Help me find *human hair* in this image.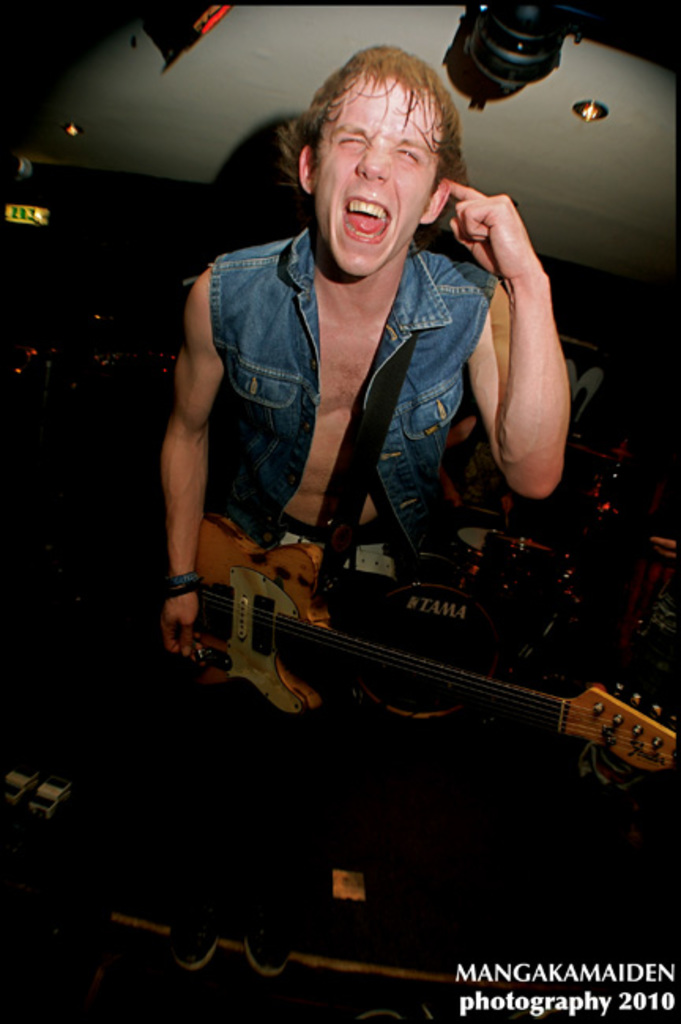
Found it: x1=292 y1=39 x2=457 y2=211.
